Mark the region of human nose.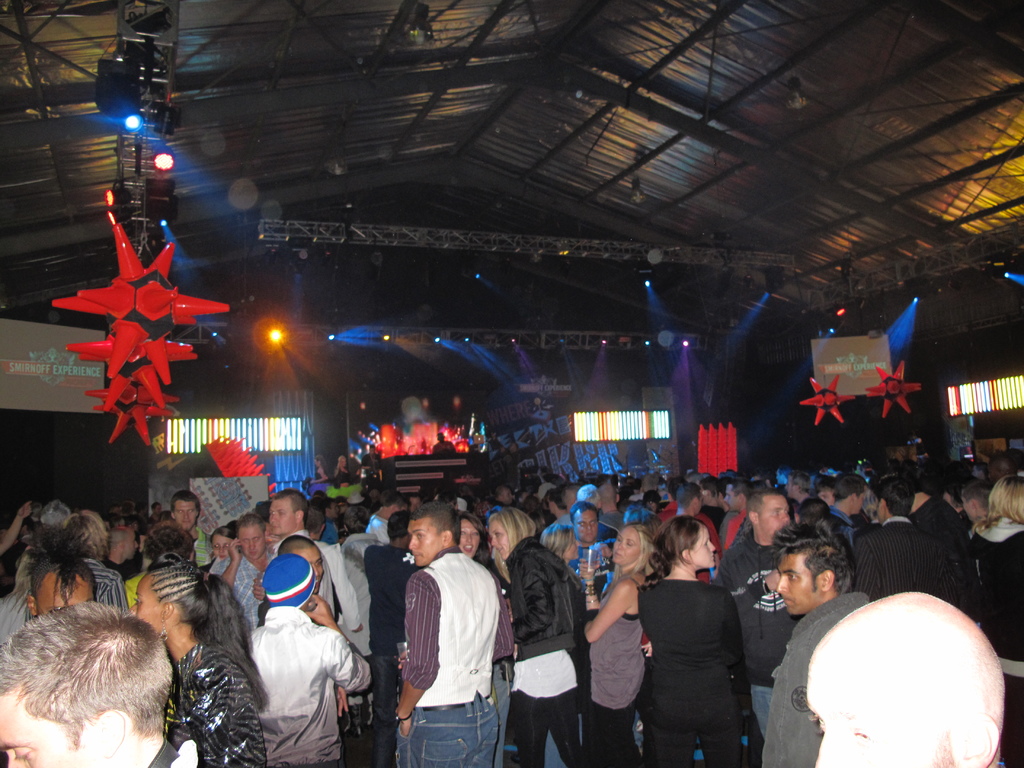
Region: {"left": 781, "top": 511, "right": 788, "bottom": 523}.
